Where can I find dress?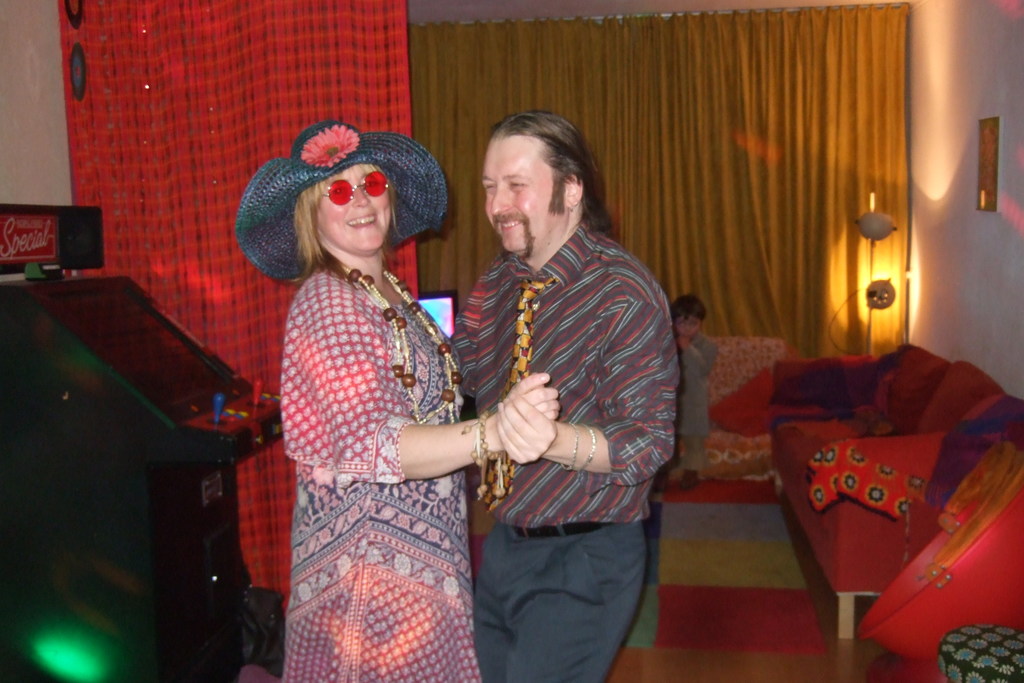
You can find it at x1=282, y1=259, x2=483, y2=682.
